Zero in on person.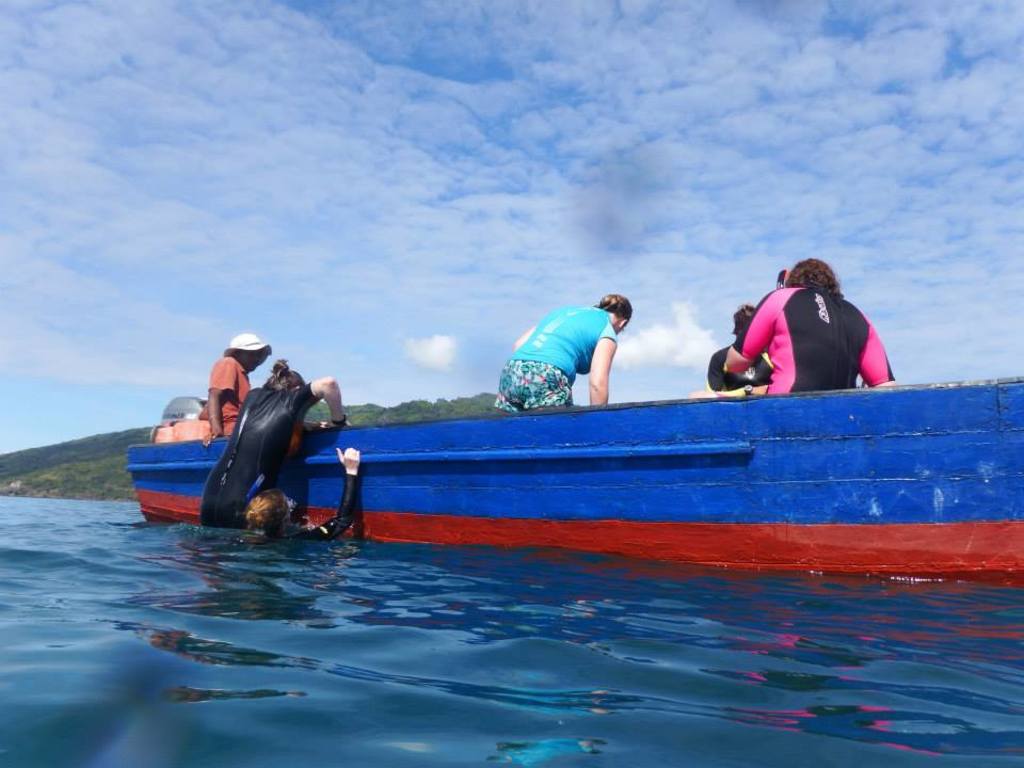
Zeroed in: <region>708, 305, 771, 390</region>.
